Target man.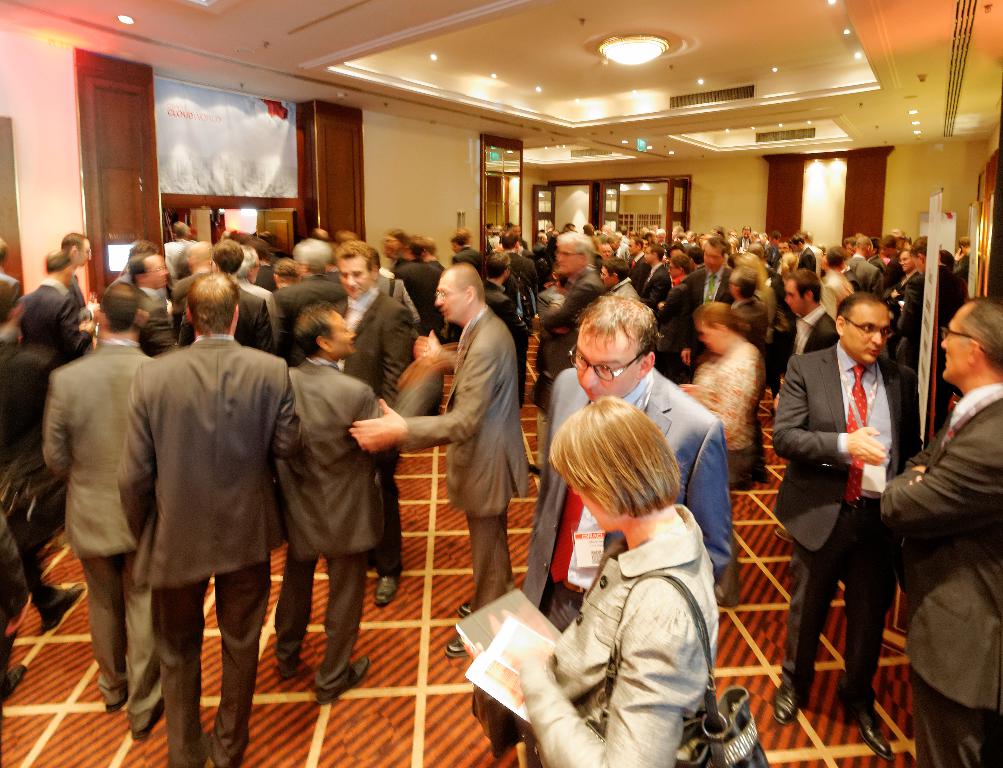
Target region: x1=956 y1=238 x2=968 y2=278.
